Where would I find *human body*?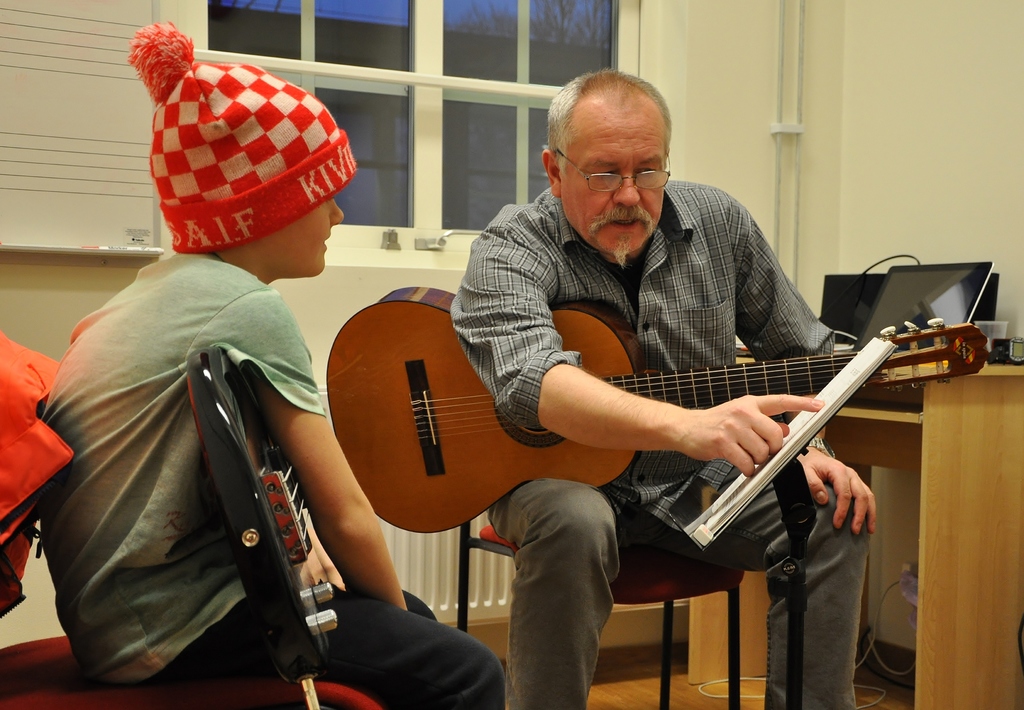
At [16,17,502,709].
